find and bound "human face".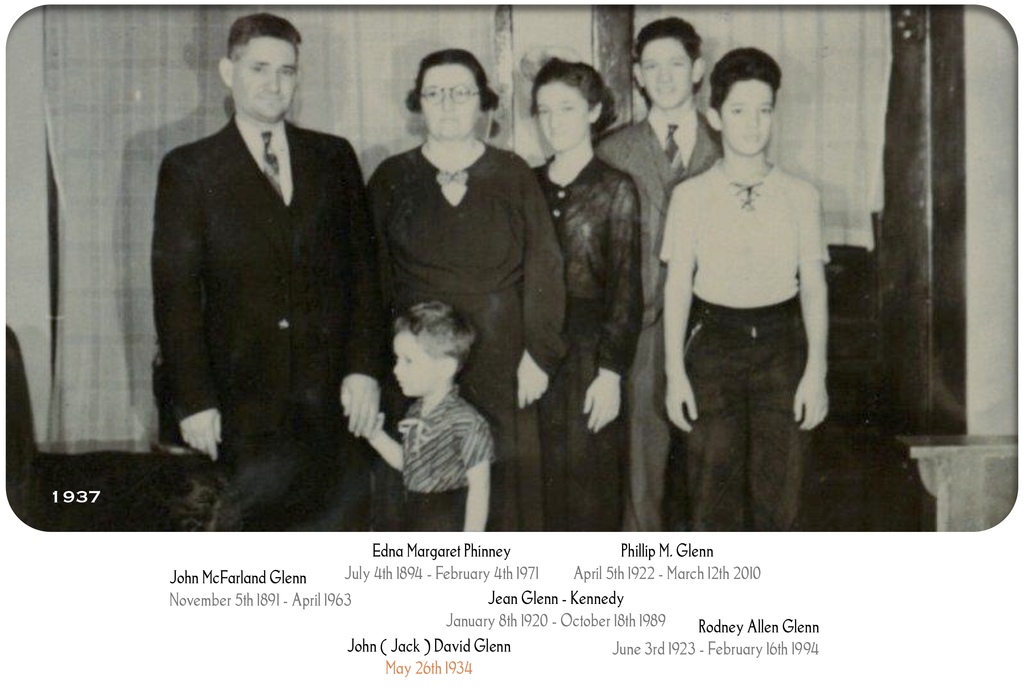
Bound: x1=534, y1=83, x2=590, y2=150.
